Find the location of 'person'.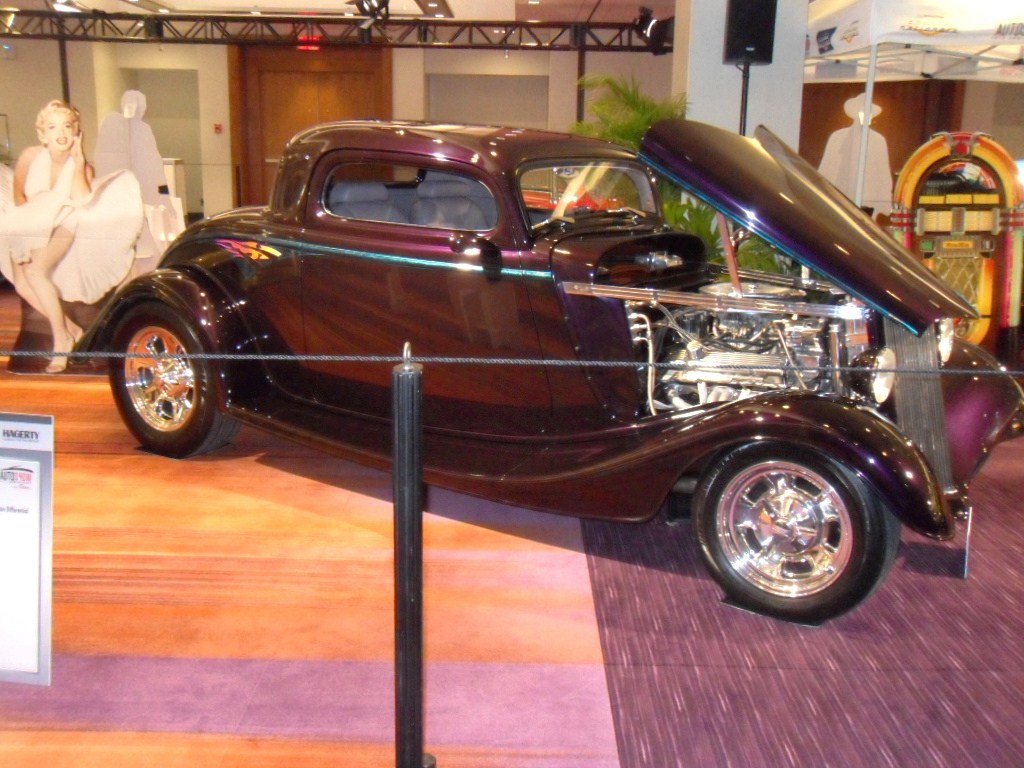
Location: 14/84/162/423.
